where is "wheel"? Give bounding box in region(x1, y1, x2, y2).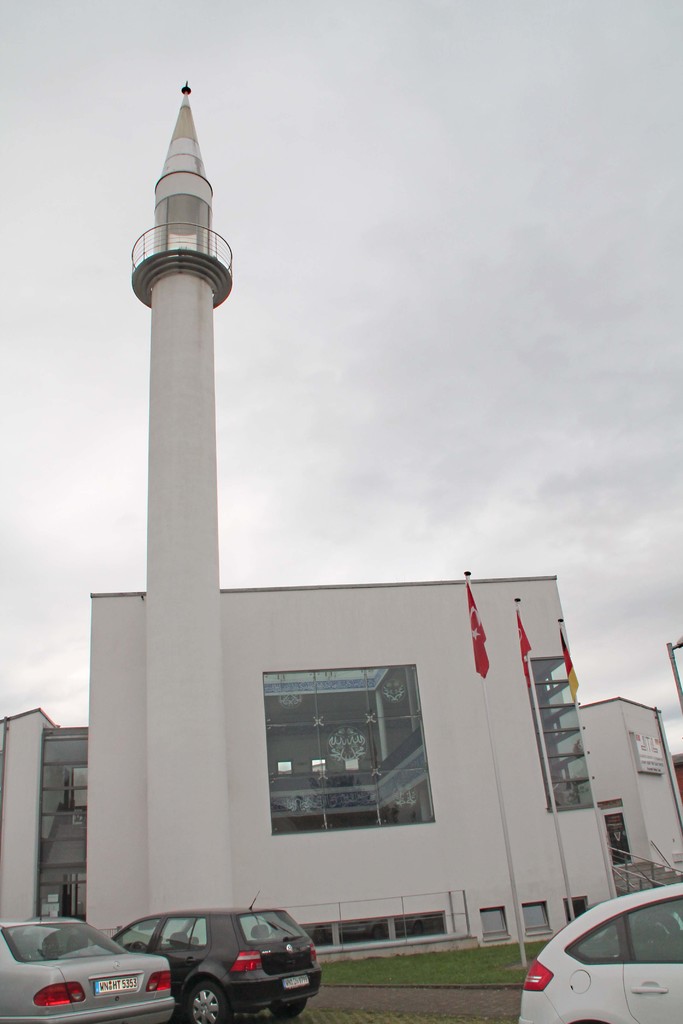
region(131, 941, 149, 949).
